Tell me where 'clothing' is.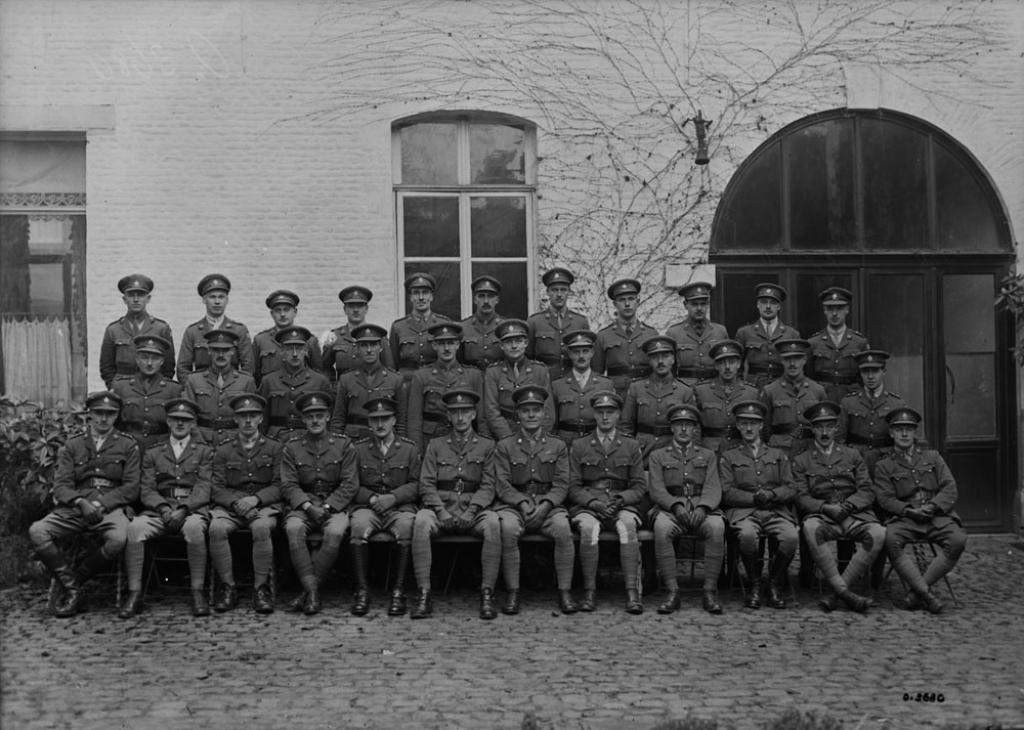
'clothing' is at 647/437/728/597.
